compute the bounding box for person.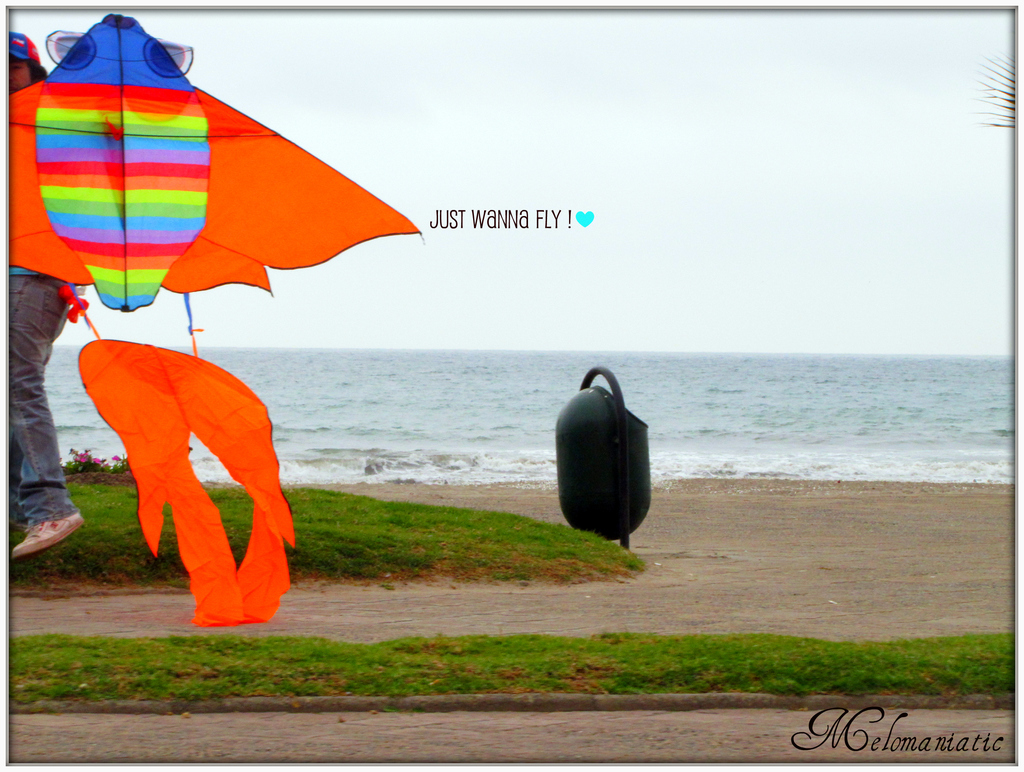
8/31/84/556.
